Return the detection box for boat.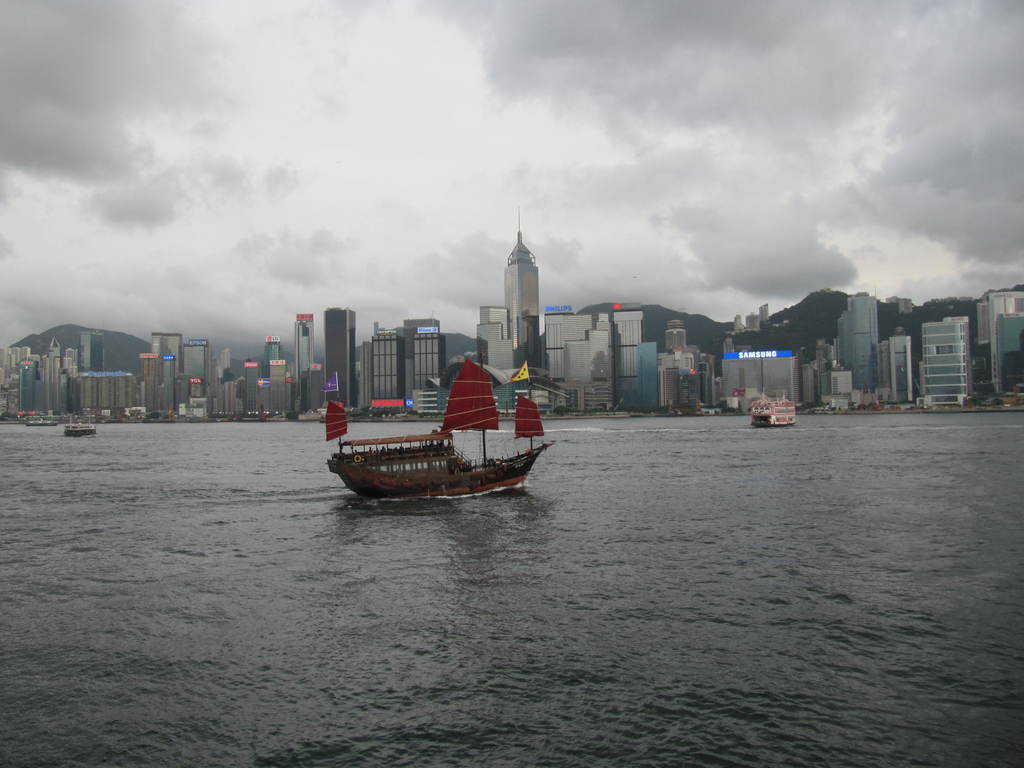
left=20, top=408, right=68, bottom=428.
